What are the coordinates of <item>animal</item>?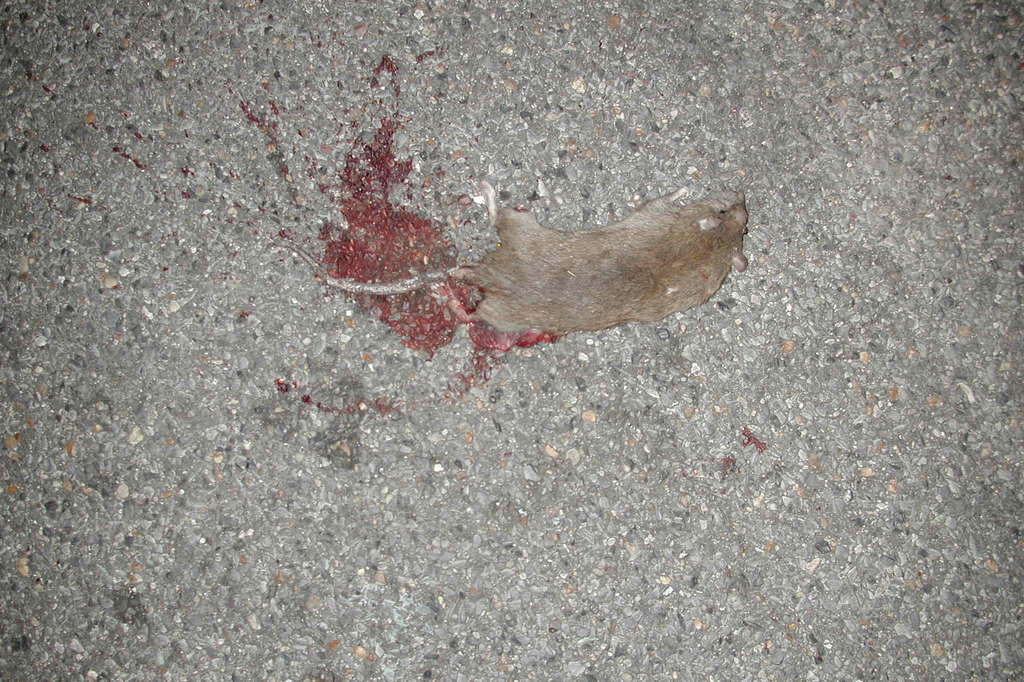
[x1=261, y1=174, x2=774, y2=353].
